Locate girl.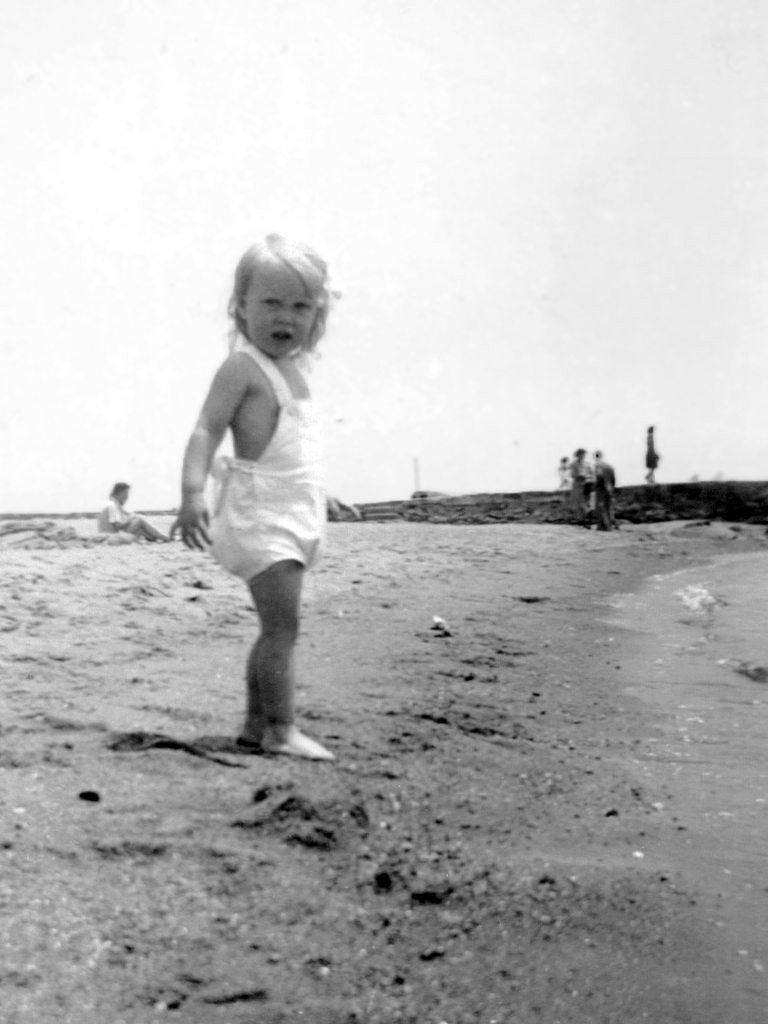
Bounding box: {"x1": 166, "y1": 231, "x2": 367, "y2": 756}.
